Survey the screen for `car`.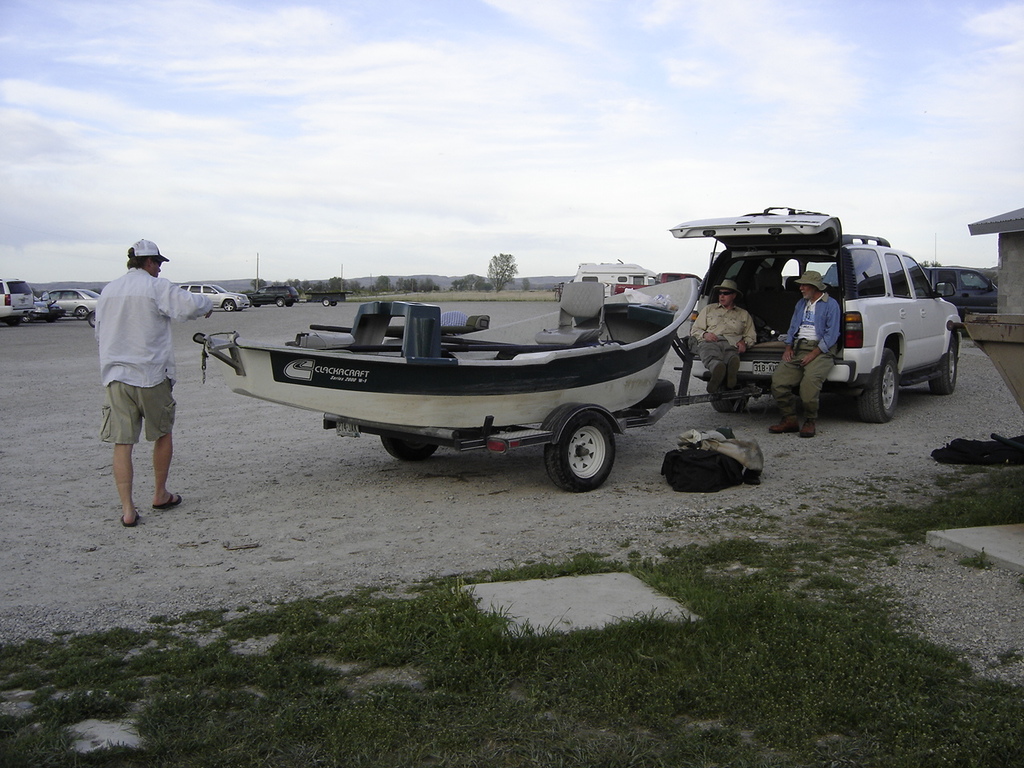
Survey found: crop(25, 290, 62, 322).
